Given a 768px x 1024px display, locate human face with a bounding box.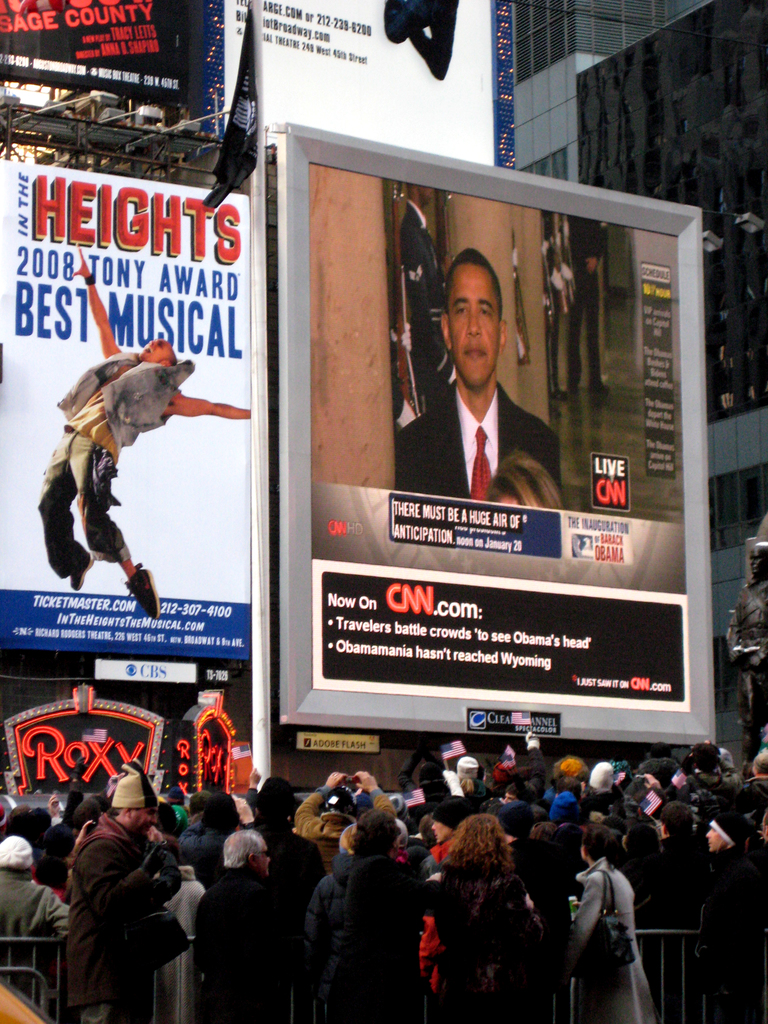
Located: select_region(257, 849, 269, 870).
